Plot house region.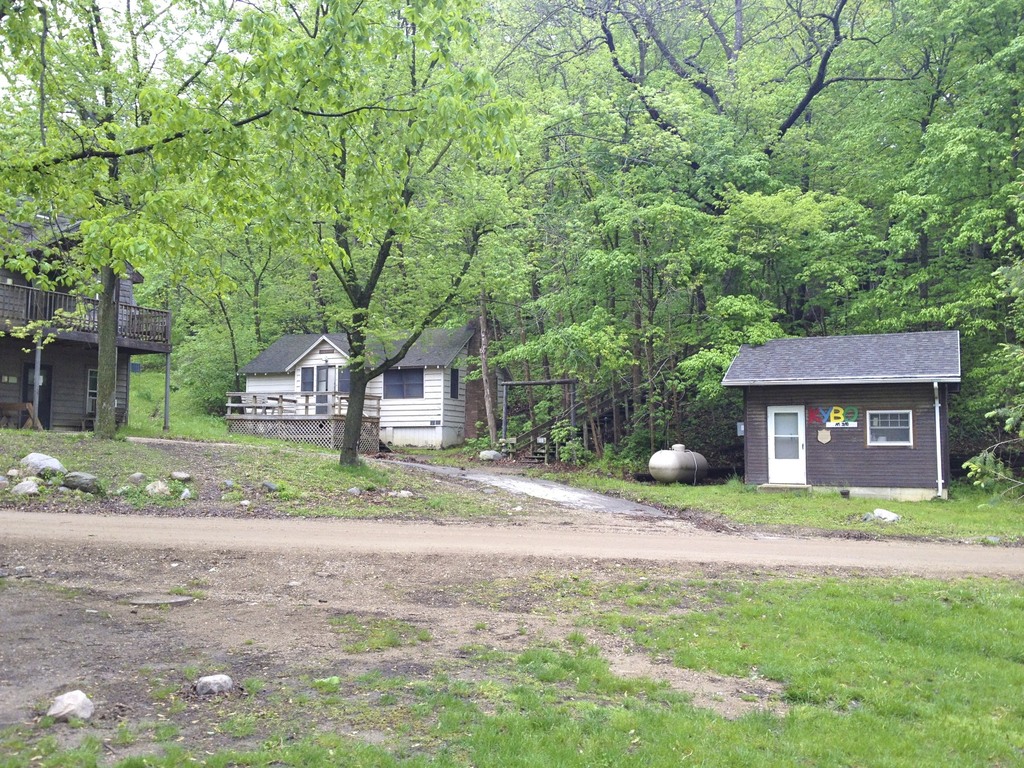
Plotted at [left=0, top=213, right=168, bottom=435].
